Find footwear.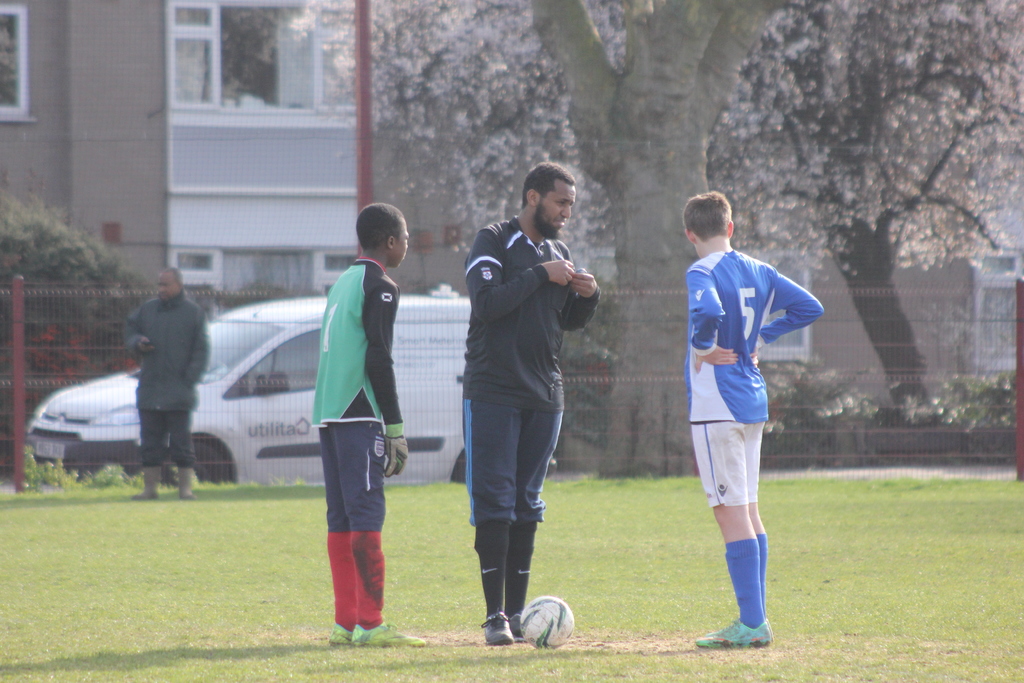
(504, 612, 527, 639).
